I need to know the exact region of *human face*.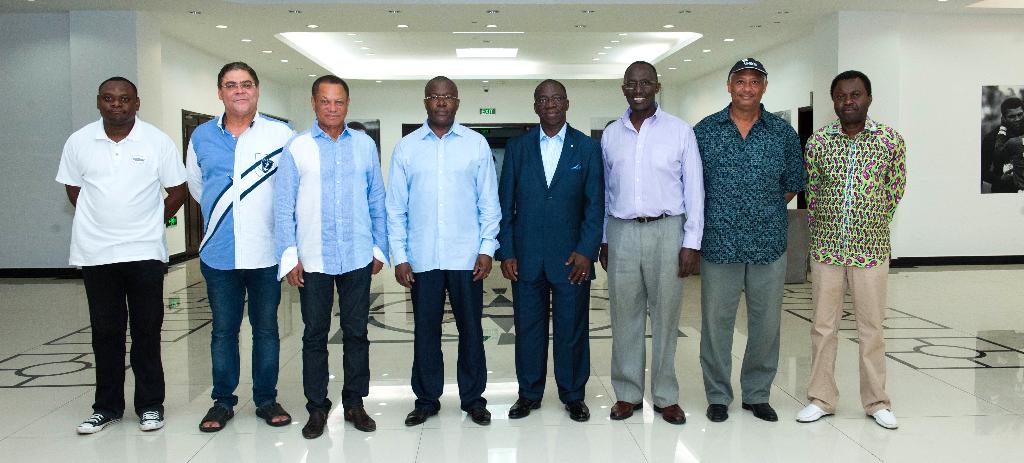
Region: <region>626, 54, 658, 114</region>.
